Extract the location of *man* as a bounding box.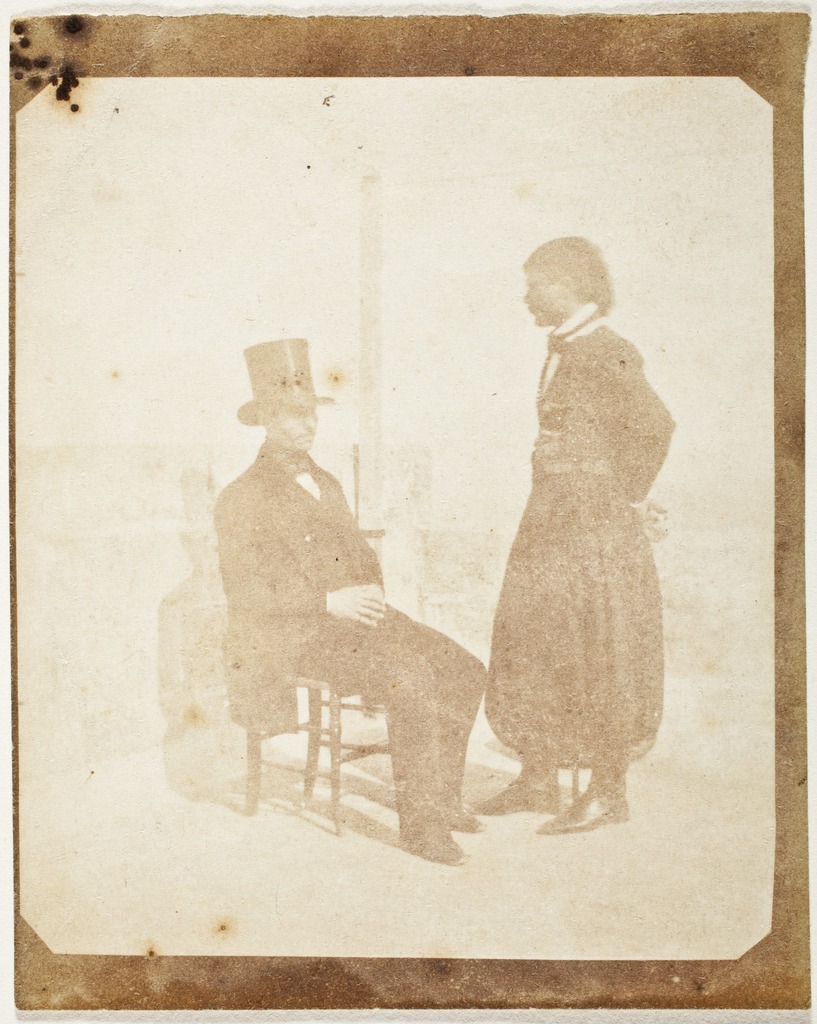
(x1=462, y1=249, x2=677, y2=844).
